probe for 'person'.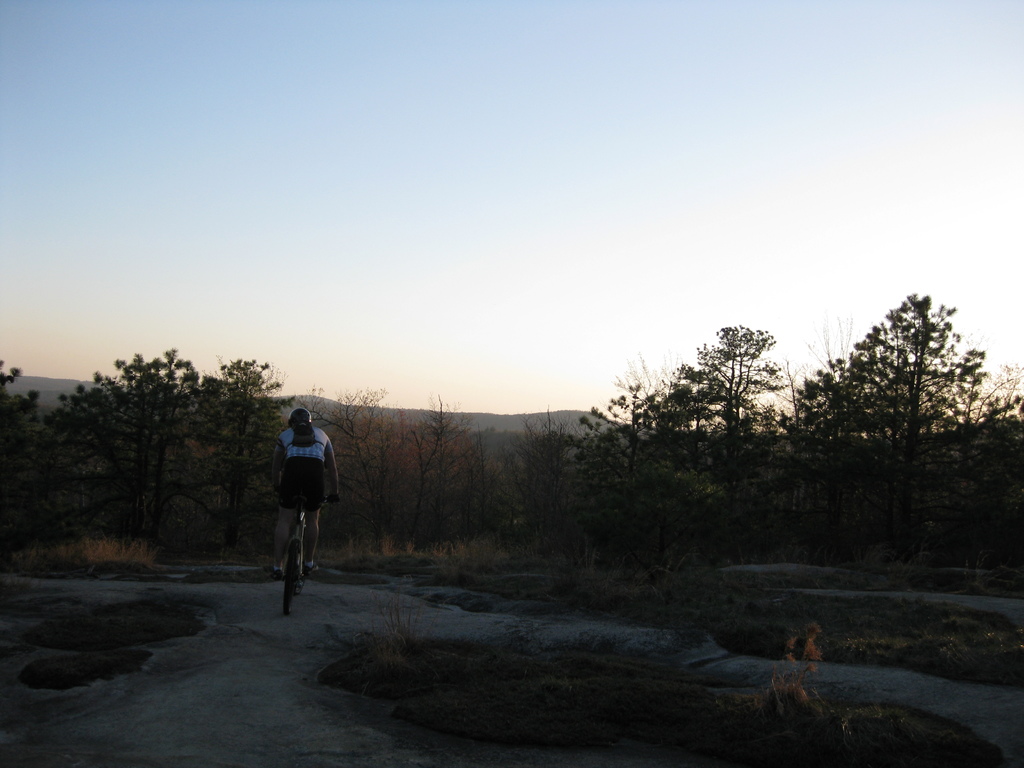
Probe result: box=[255, 406, 329, 591].
